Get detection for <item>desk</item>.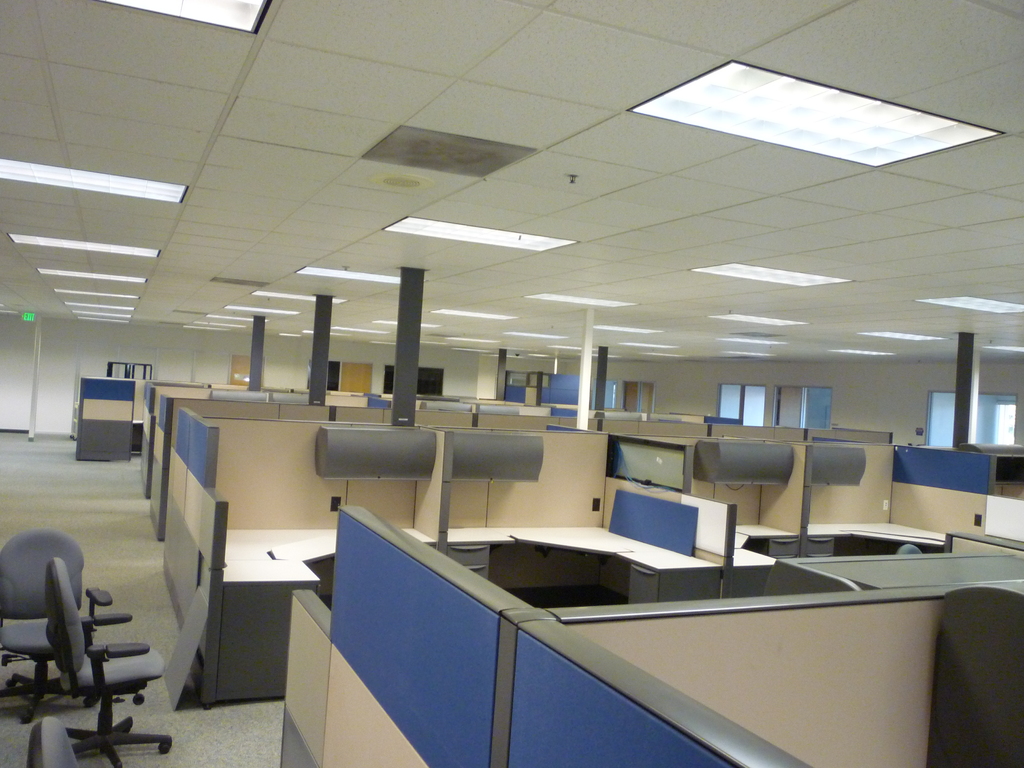
Detection: <bbox>734, 524, 797, 598</bbox>.
